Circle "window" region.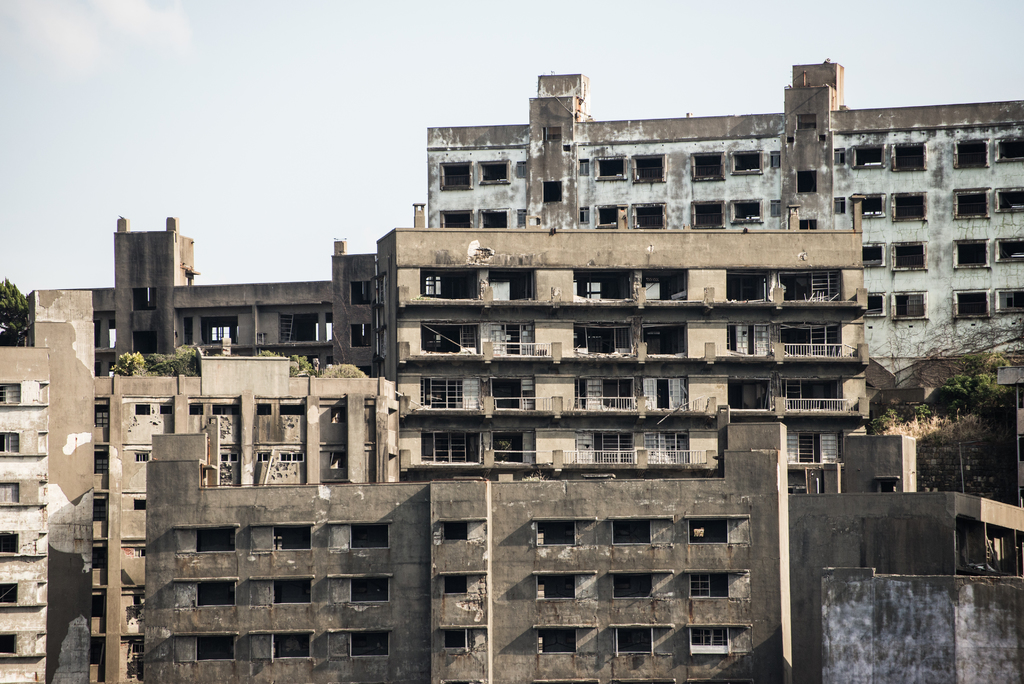
Region: {"x1": 445, "y1": 573, "x2": 467, "y2": 595}.
